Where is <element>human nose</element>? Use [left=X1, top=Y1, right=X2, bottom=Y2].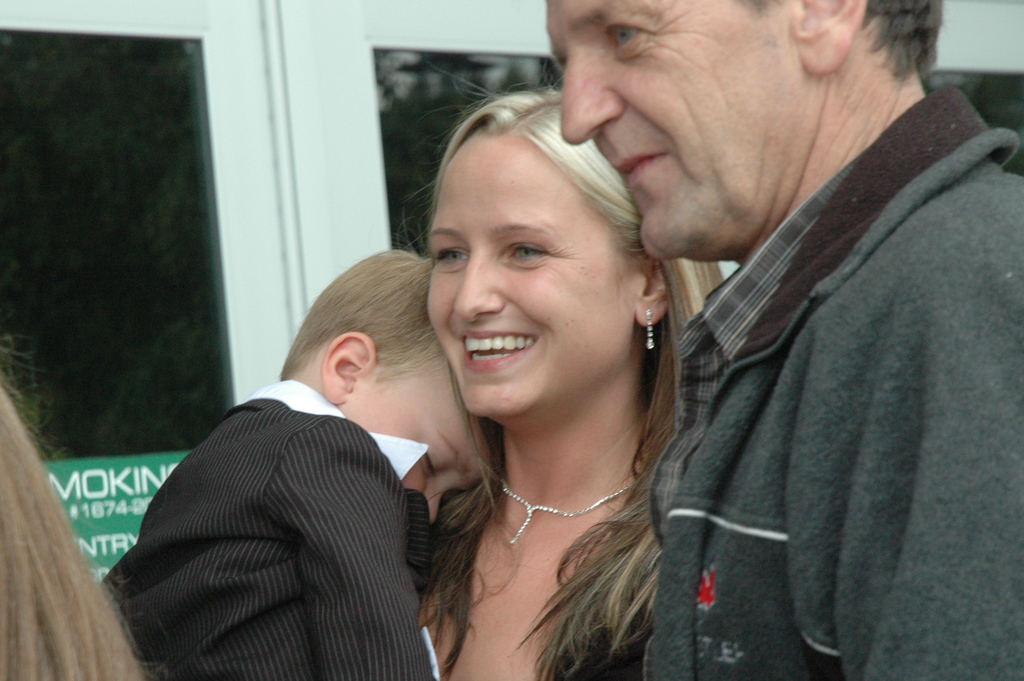
[left=425, top=487, right=449, bottom=532].
